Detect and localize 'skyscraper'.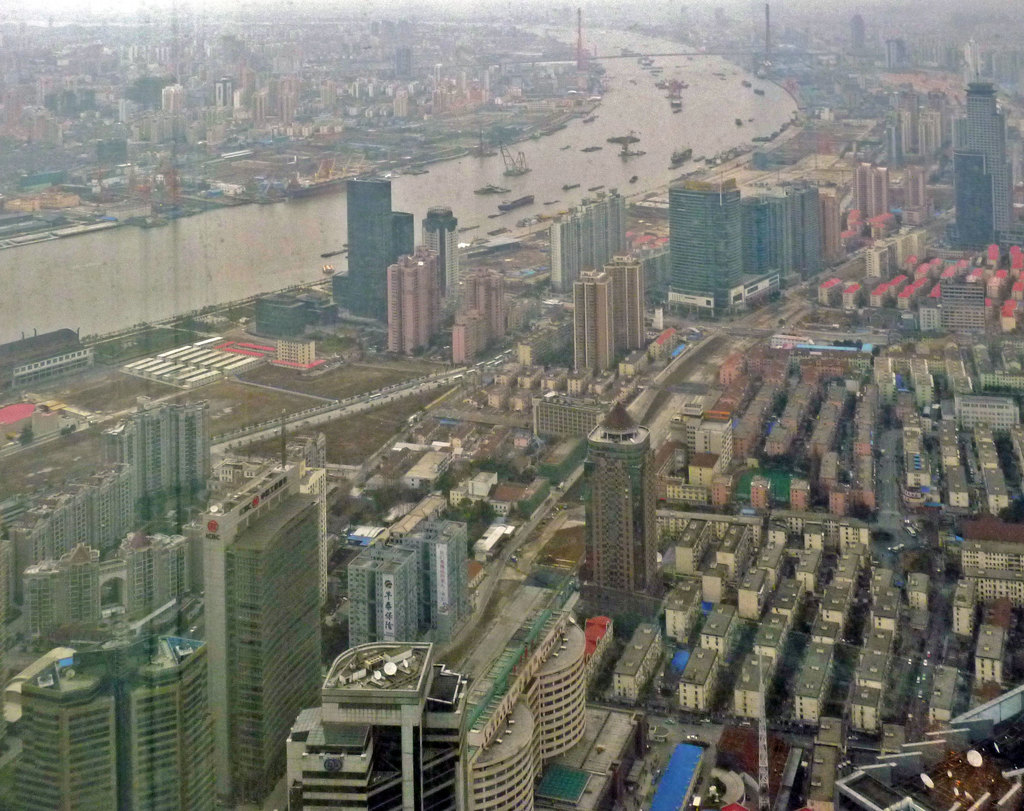
Localized at bbox(421, 208, 457, 304).
